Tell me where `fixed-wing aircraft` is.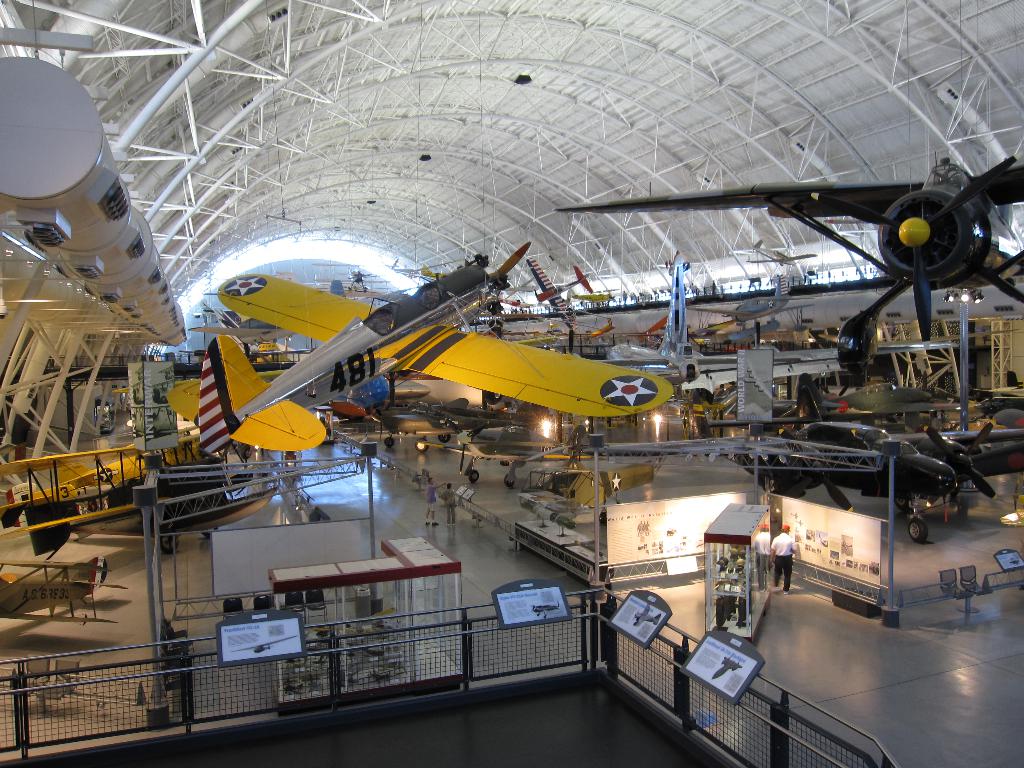
`fixed-wing aircraft` is at x1=440, y1=420, x2=568, y2=484.
